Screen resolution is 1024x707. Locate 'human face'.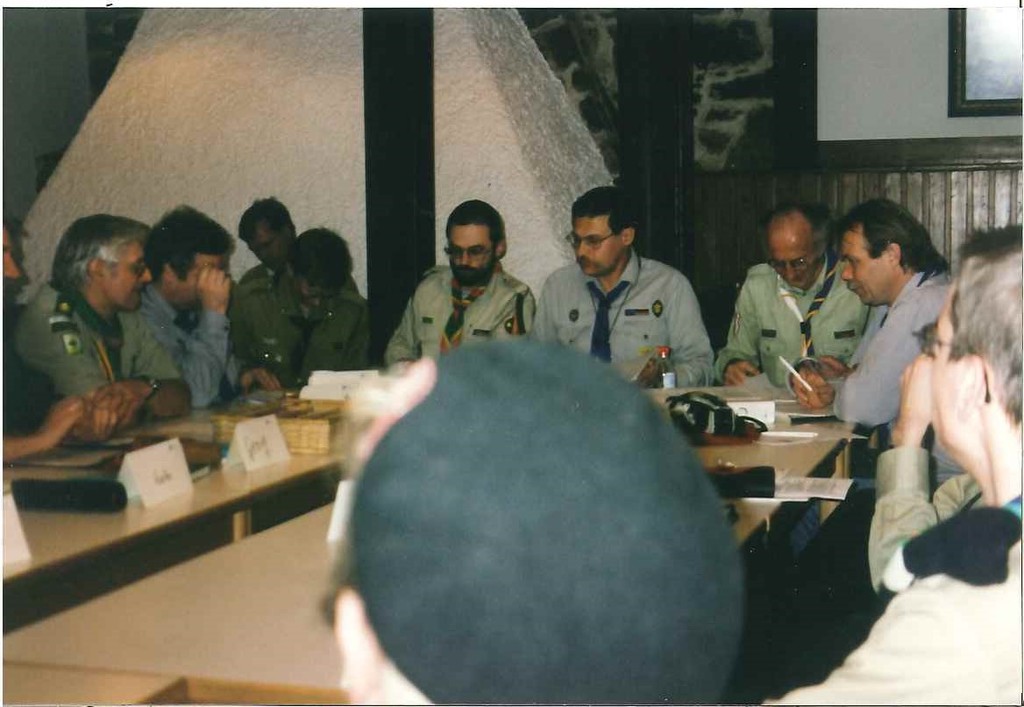
839,225,892,304.
